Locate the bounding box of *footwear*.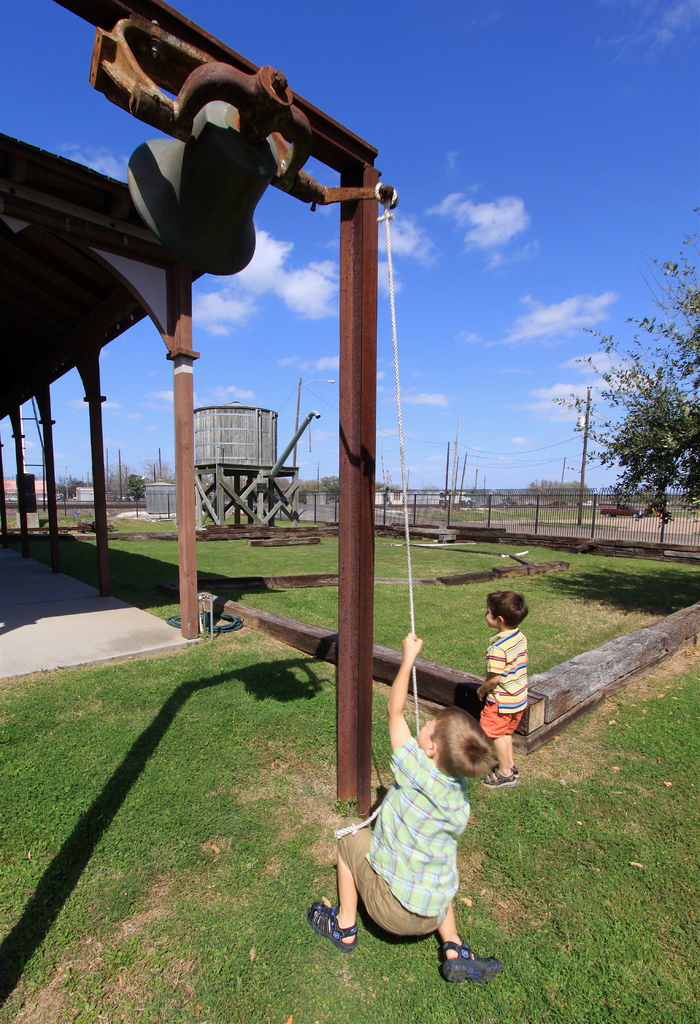
Bounding box: BBox(304, 900, 364, 953).
